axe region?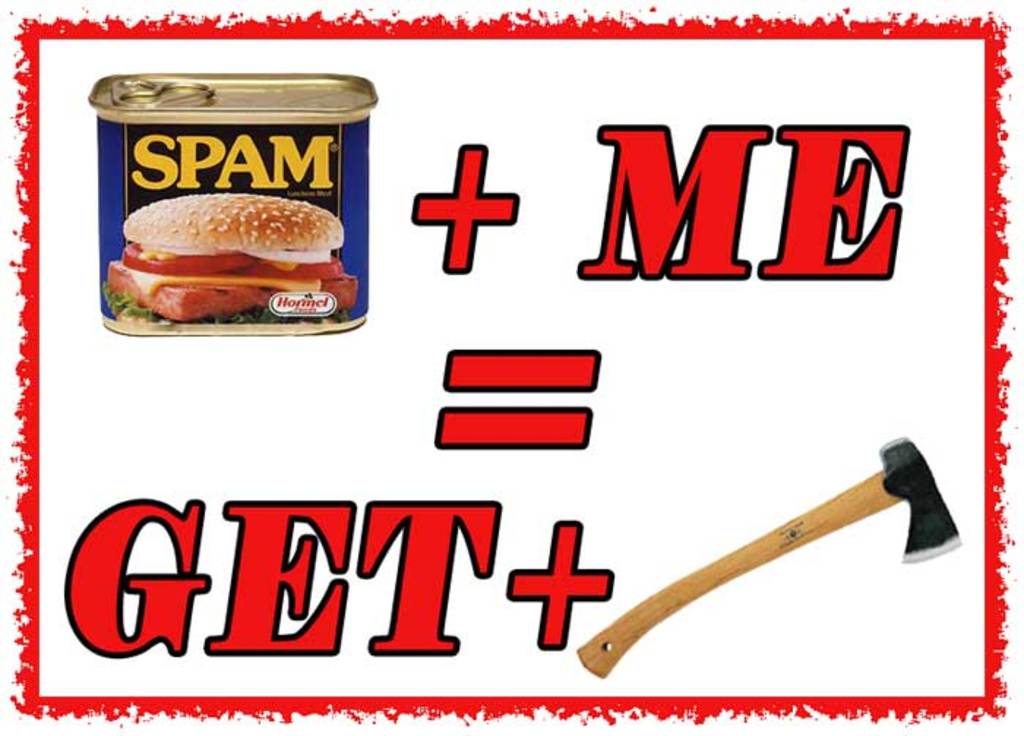
[left=581, top=443, right=964, bottom=679]
